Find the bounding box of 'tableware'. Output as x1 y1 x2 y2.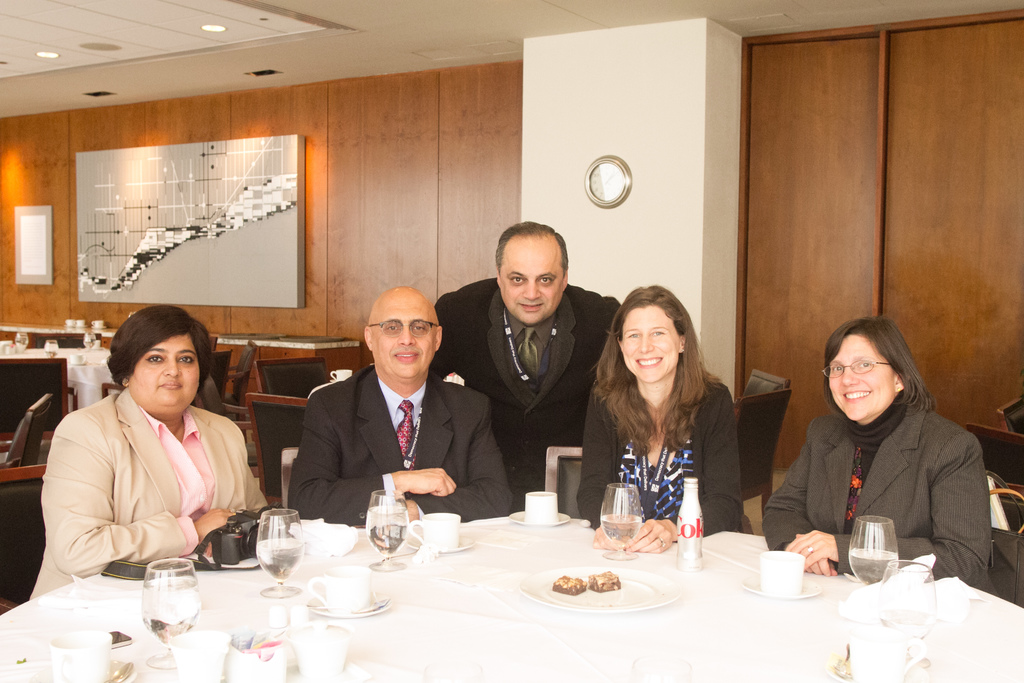
599 484 645 559.
